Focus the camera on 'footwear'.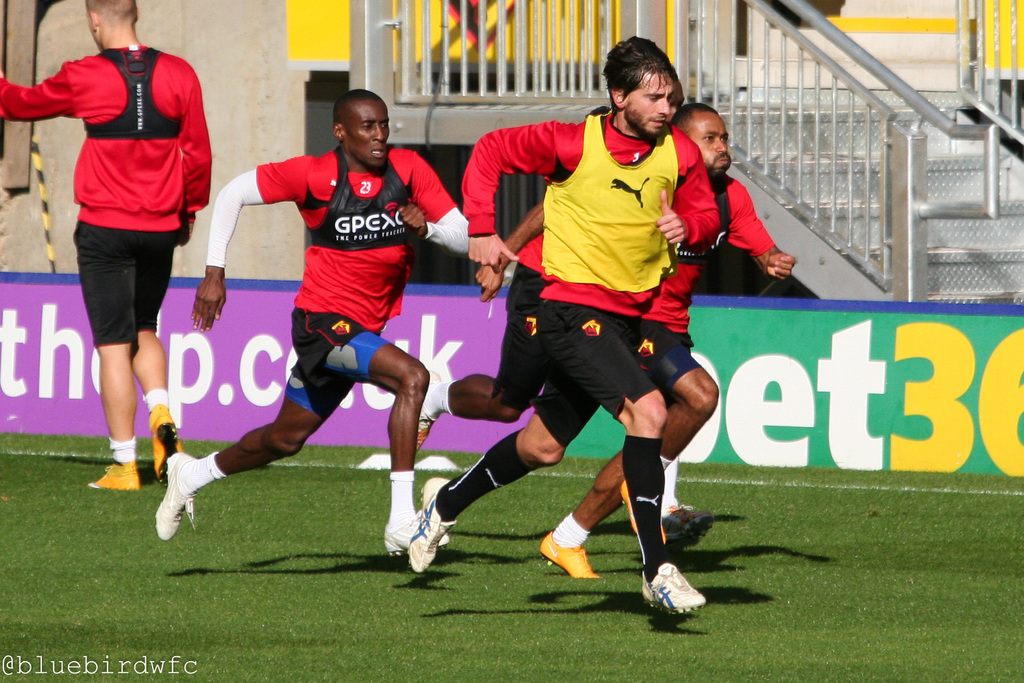
Focus region: box(530, 527, 596, 581).
